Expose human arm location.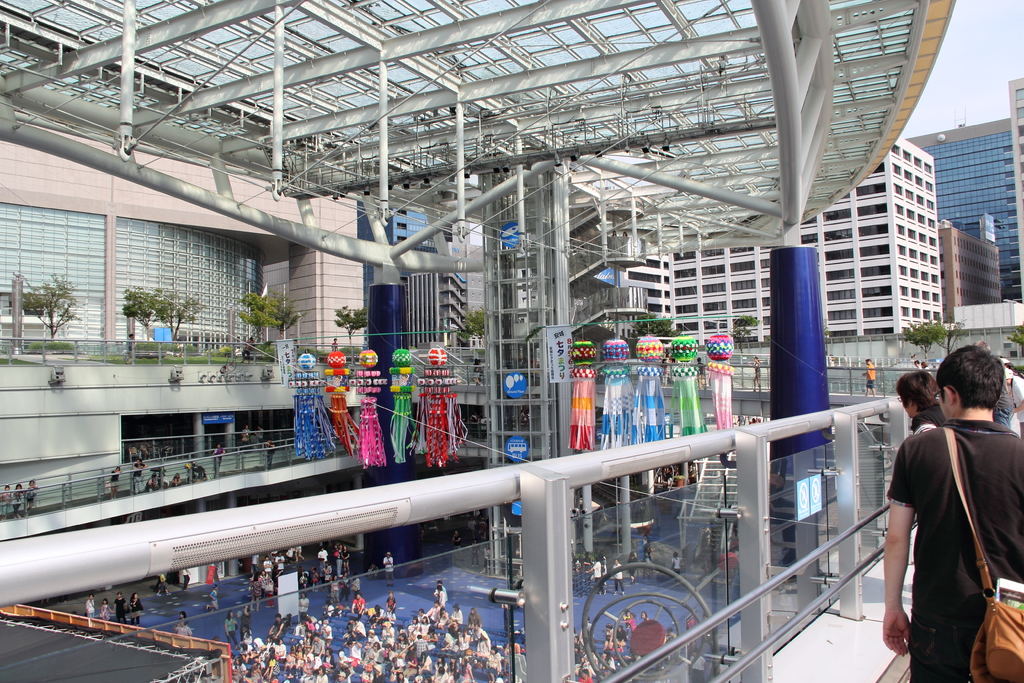
Exposed at l=140, t=465, r=141, b=468.
